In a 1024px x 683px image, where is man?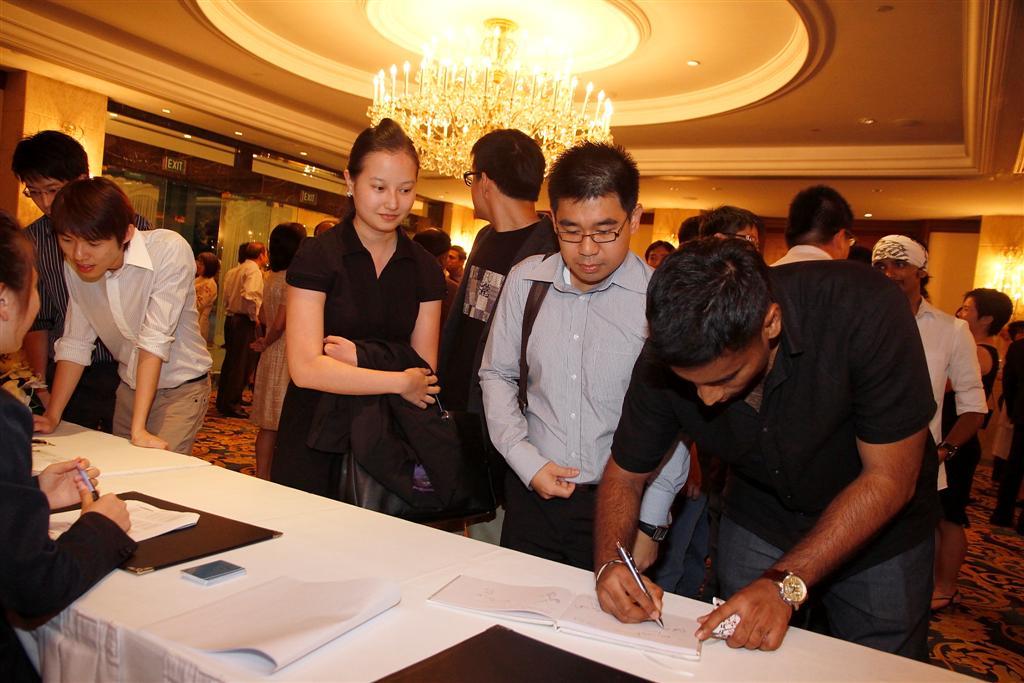
Rect(17, 126, 152, 432).
